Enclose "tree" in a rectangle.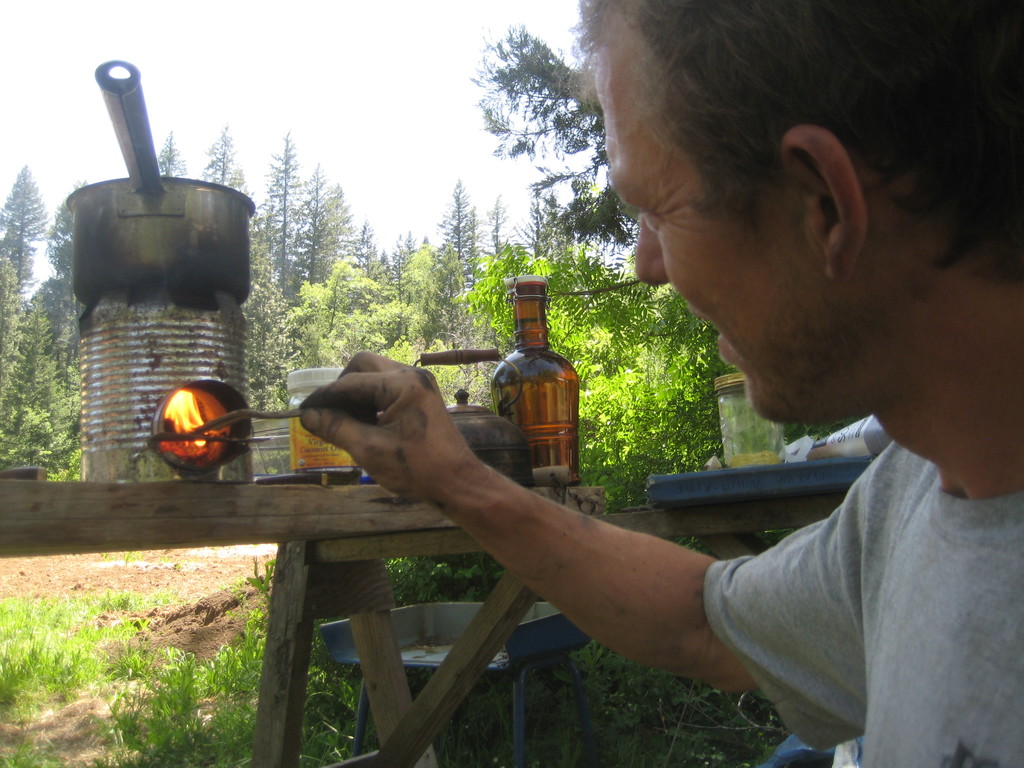
(left=473, top=197, right=509, bottom=266).
